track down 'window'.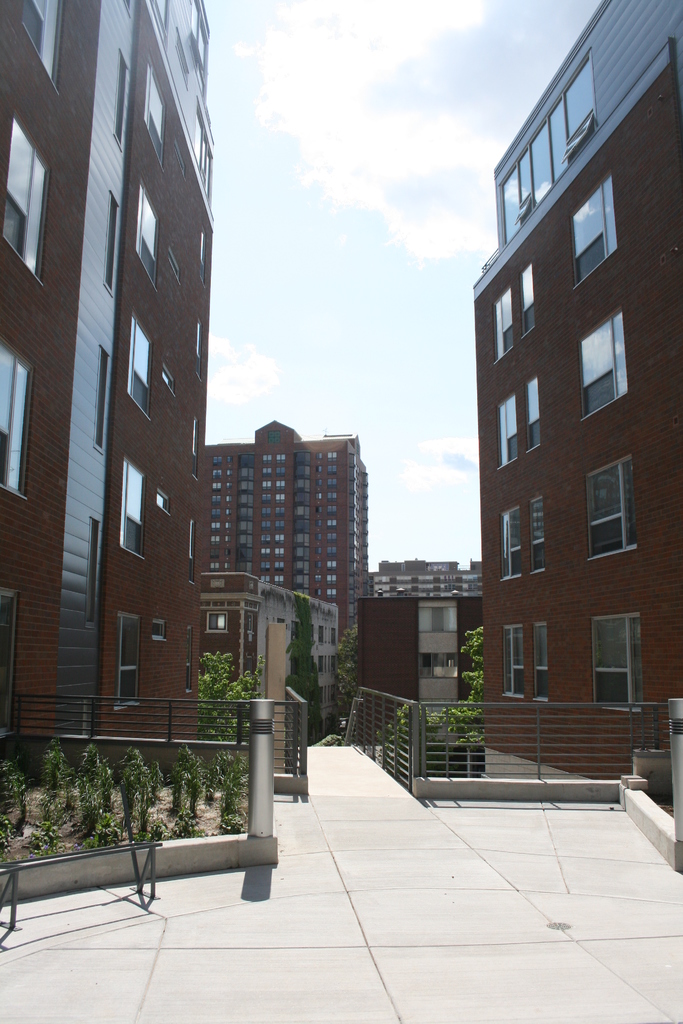
Tracked to {"left": 273, "top": 575, "right": 284, "bottom": 584}.
